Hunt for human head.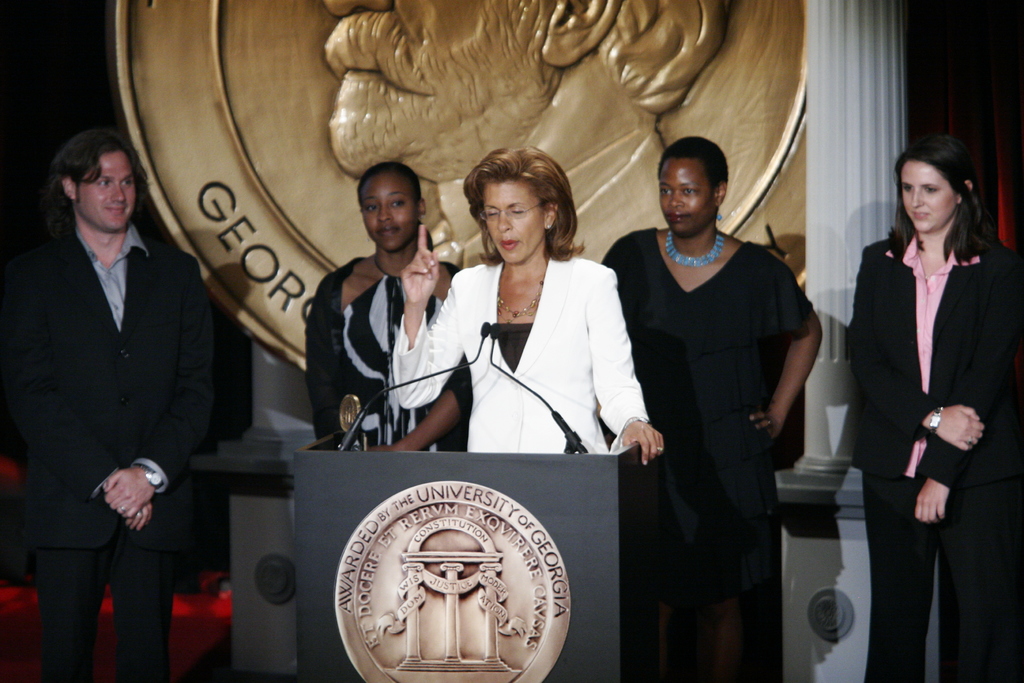
Hunted down at (655,134,730,240).
